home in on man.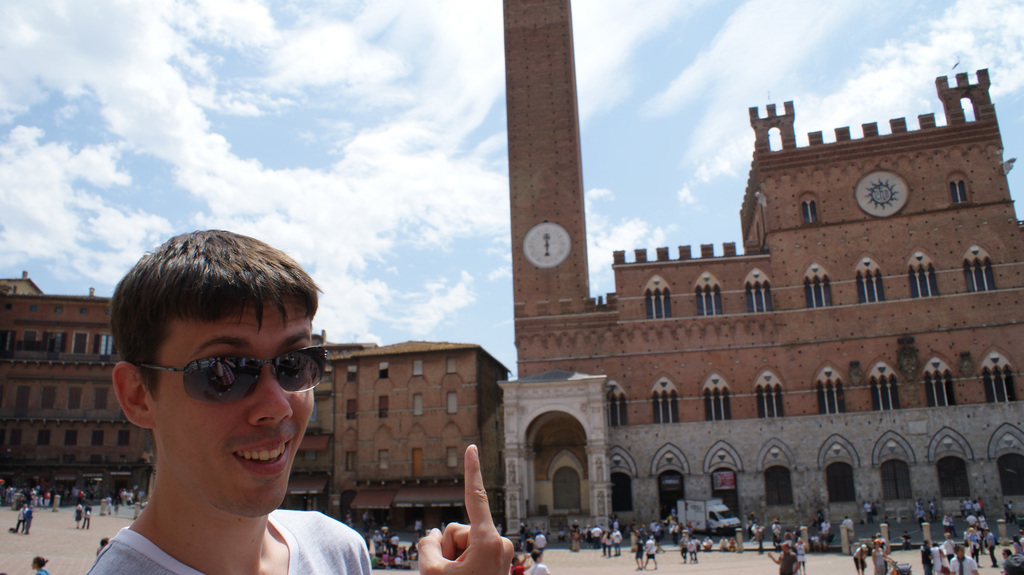
Homed in at bbox=(767, 542, 801, 574).
